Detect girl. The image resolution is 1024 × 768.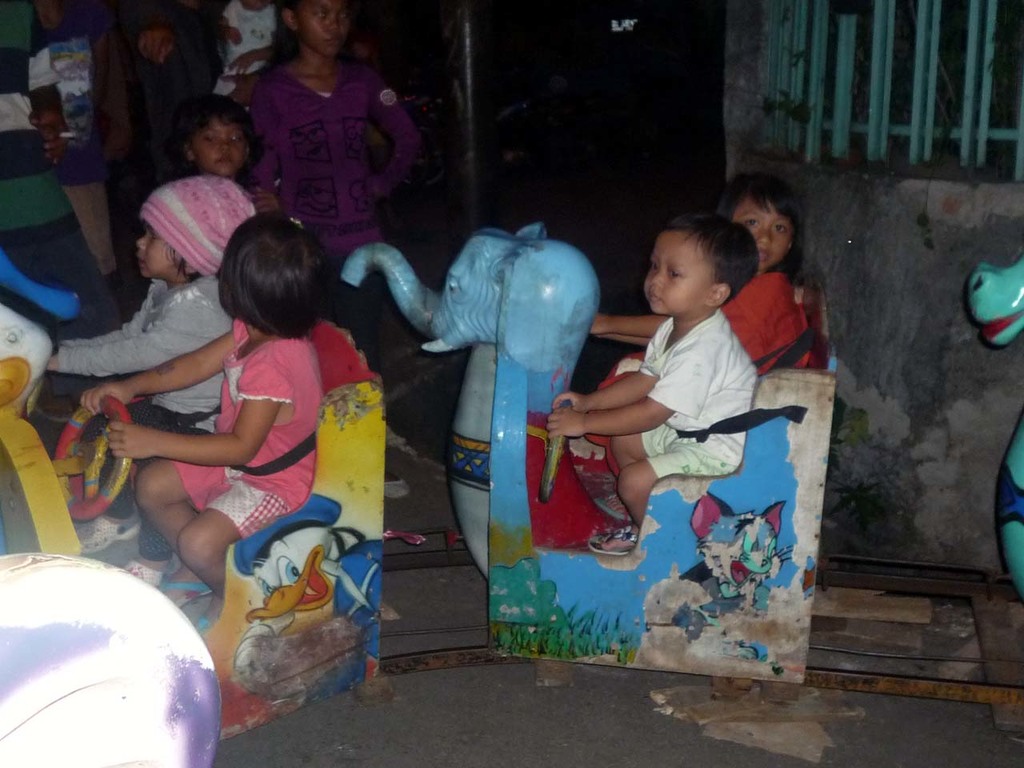
25,0,104,255.
